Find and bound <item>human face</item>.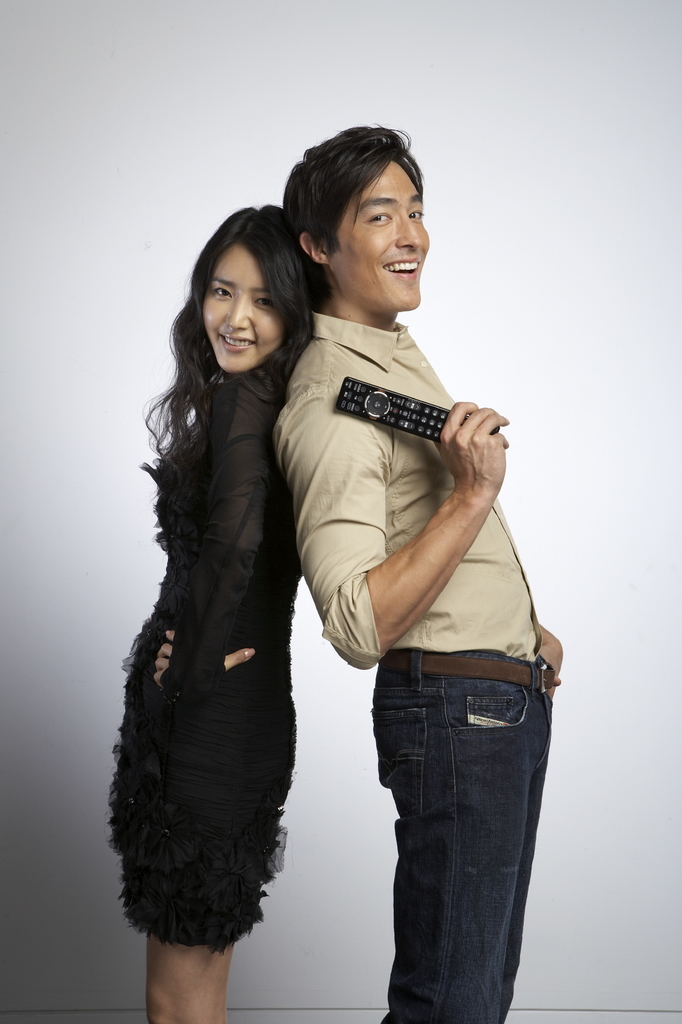
Bound: bbox=[203, 239, 279, 376].
